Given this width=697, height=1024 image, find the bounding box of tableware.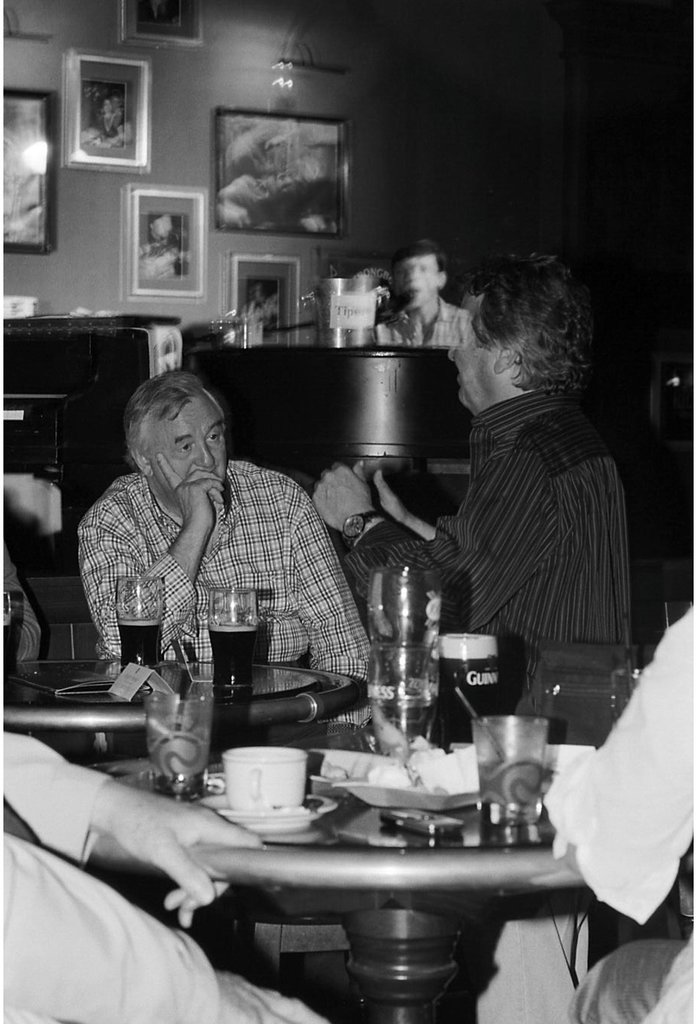
326,750,493,806.
